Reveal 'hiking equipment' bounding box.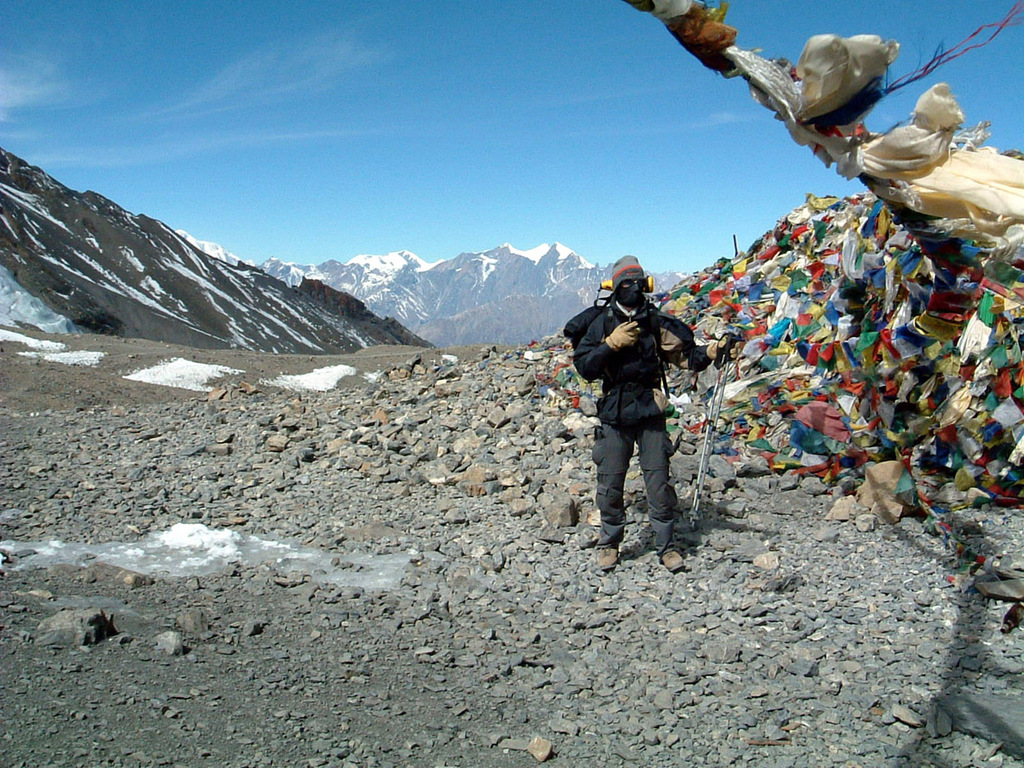
Revealed: bbox(562, 280, 671, 399).
